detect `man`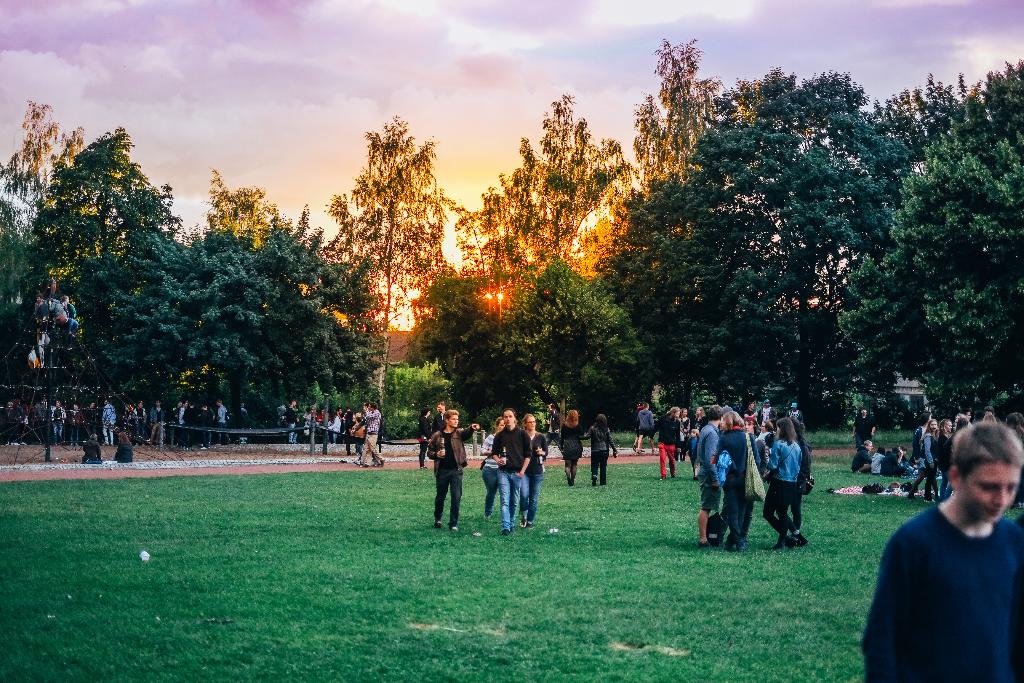
539:397:566:468
